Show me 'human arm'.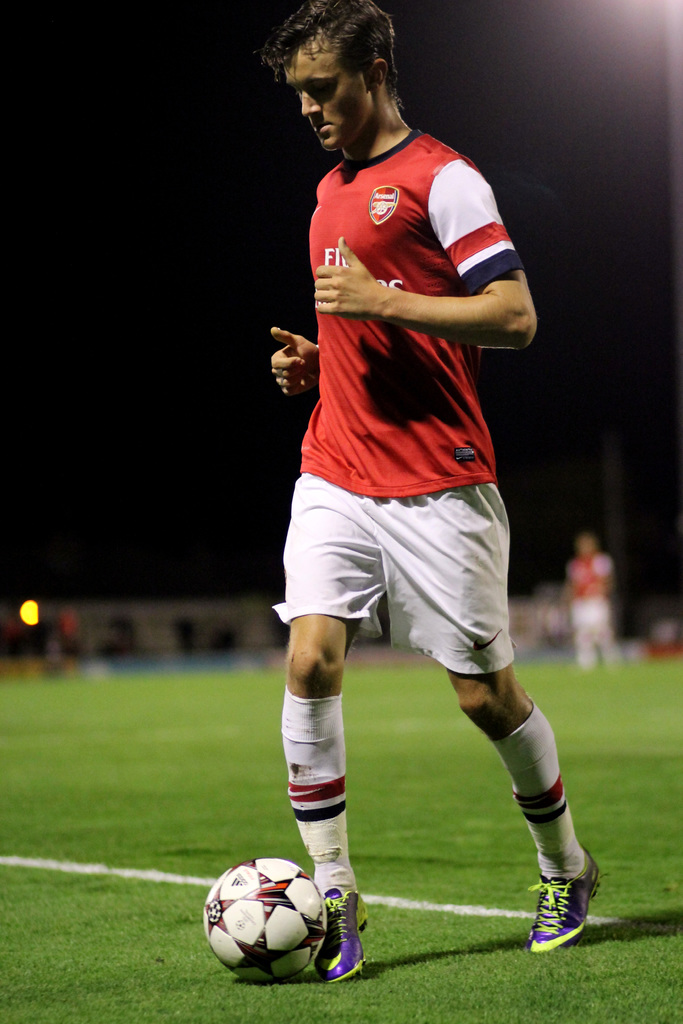
'human arm' is here: Rect(557, 561, 576, 614).
